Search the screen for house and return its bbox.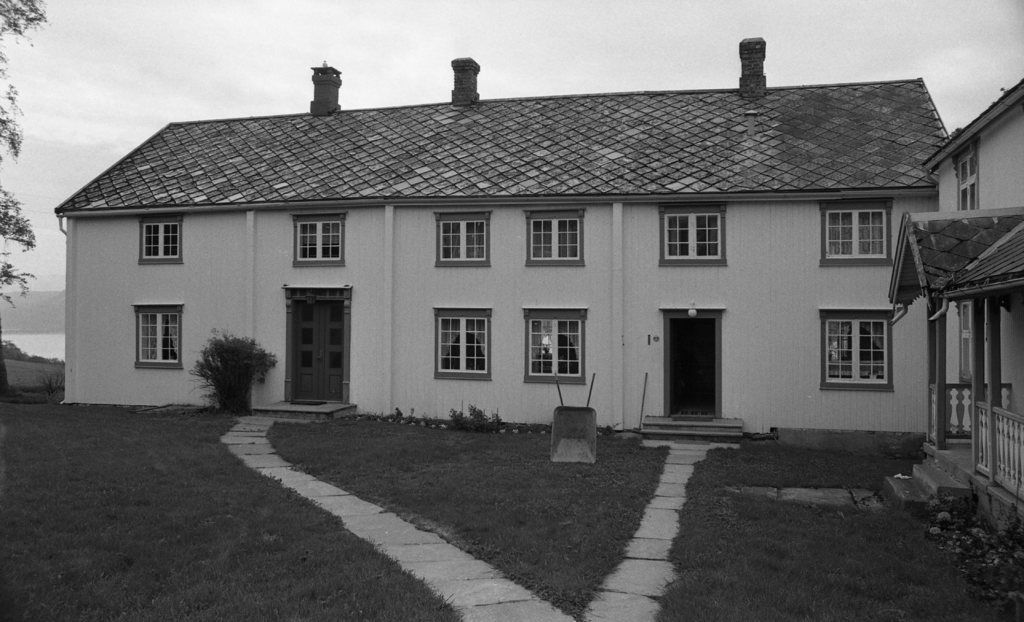
Found: (934,61,1023,568).
